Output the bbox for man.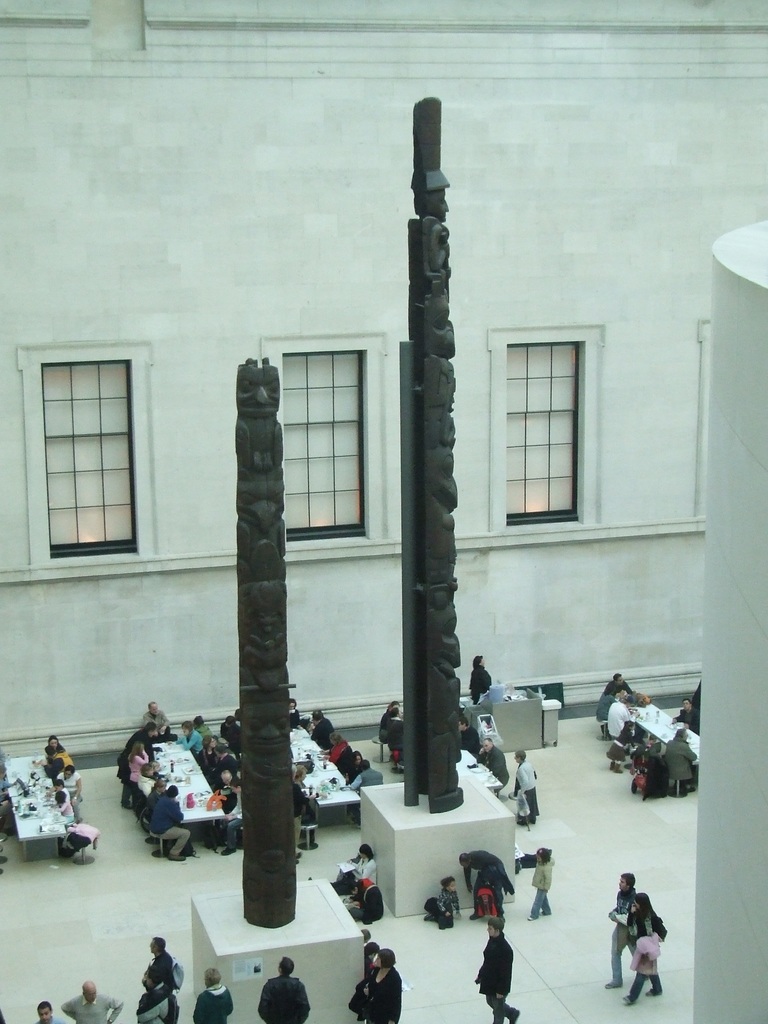
select_region(384, 708, 403, 771).
